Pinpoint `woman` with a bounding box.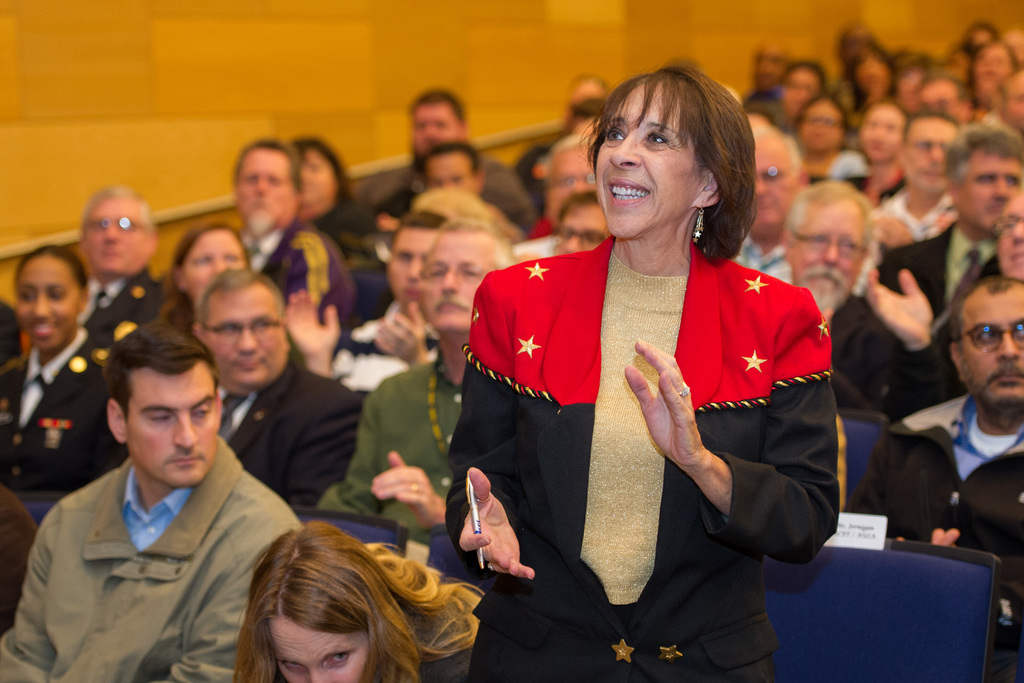
<region>295, 138, 381, 272</region>.
